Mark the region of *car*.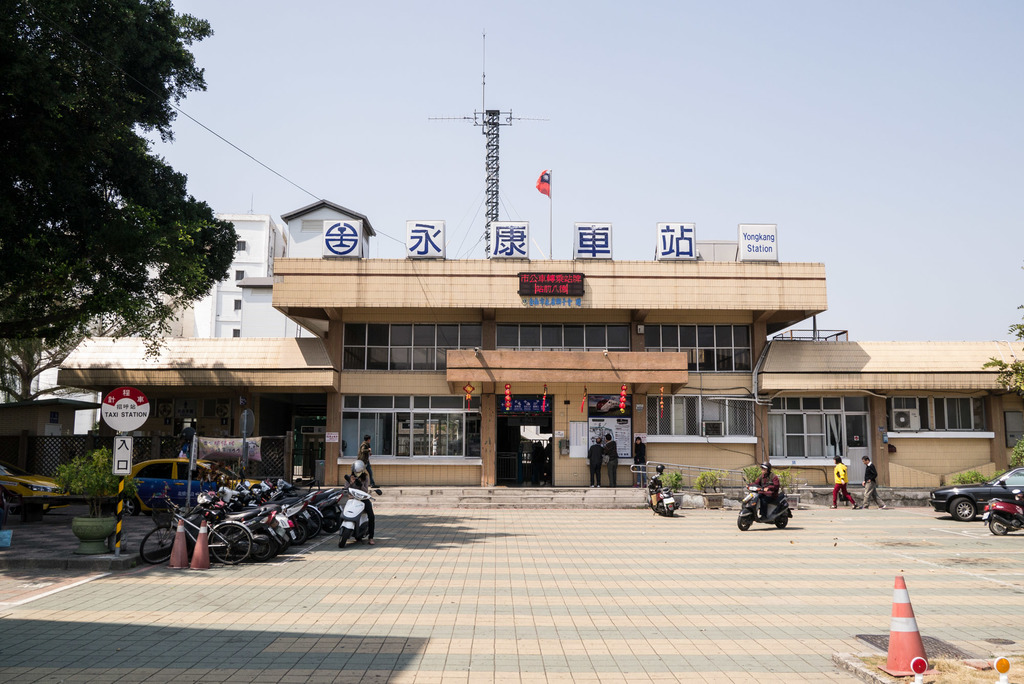
Region: pyautogui.locateOnScreen(0, 460, 72, 517).
